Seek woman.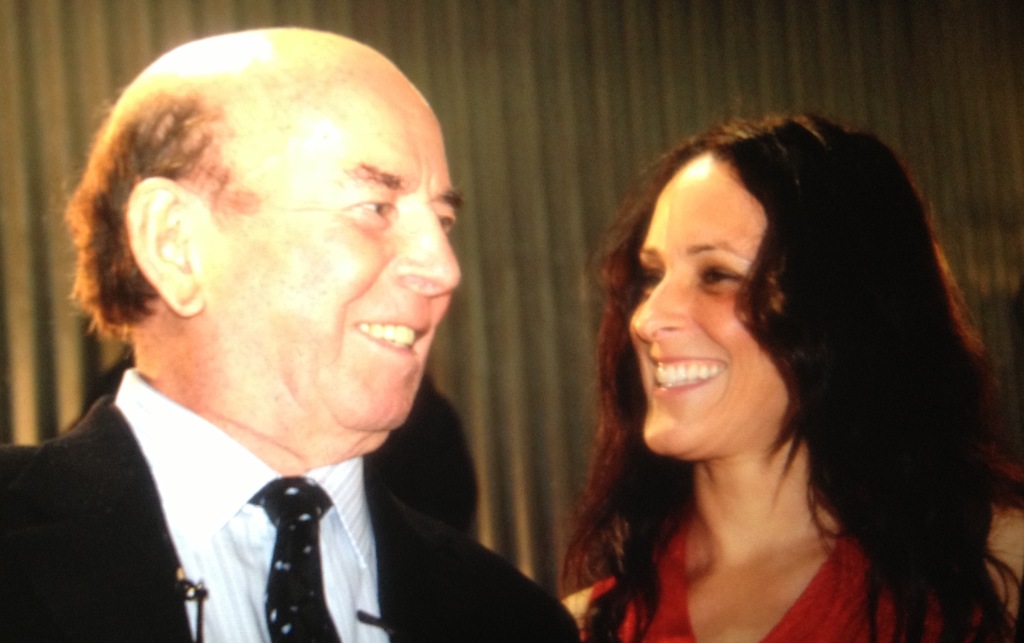
detection(489, 109, 1009, 642).
